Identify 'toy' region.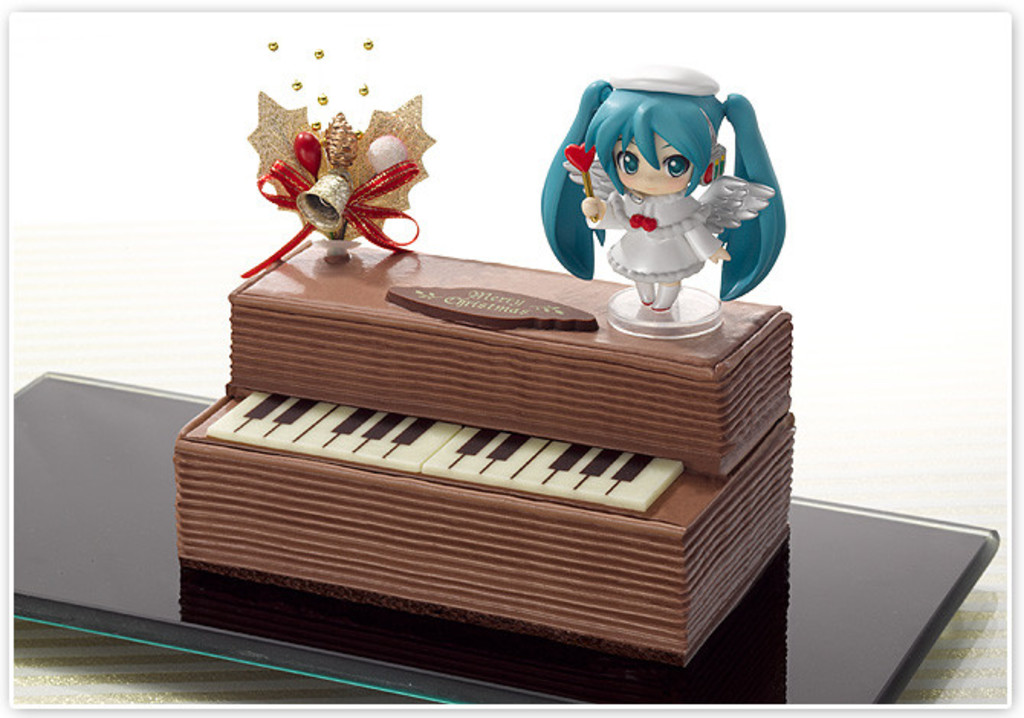
Region: 315:89:330:107.
